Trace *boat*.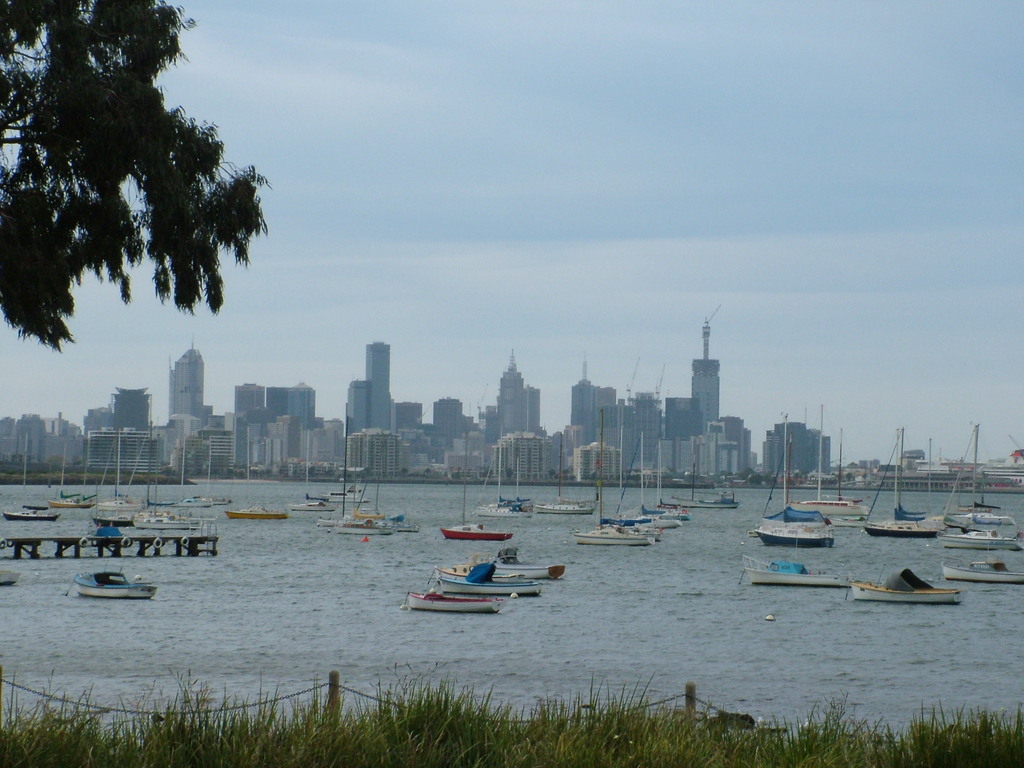
Traced to bbox(679, 453, 740, 507).
